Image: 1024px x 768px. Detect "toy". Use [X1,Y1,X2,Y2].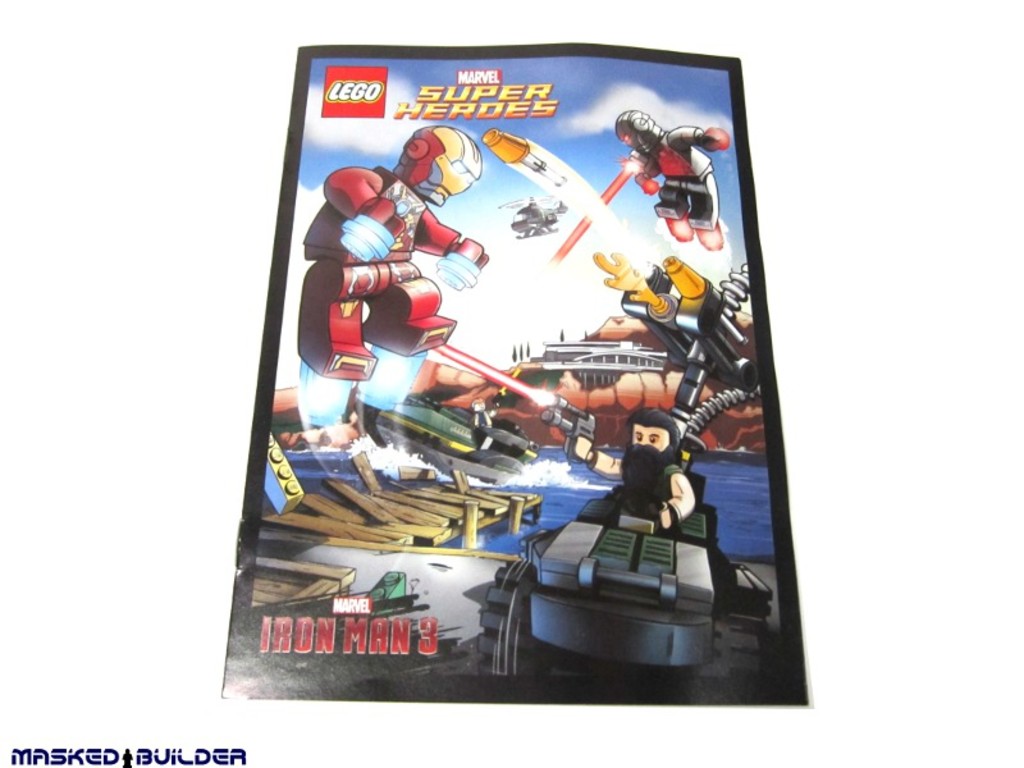
[221,100,754,691].
